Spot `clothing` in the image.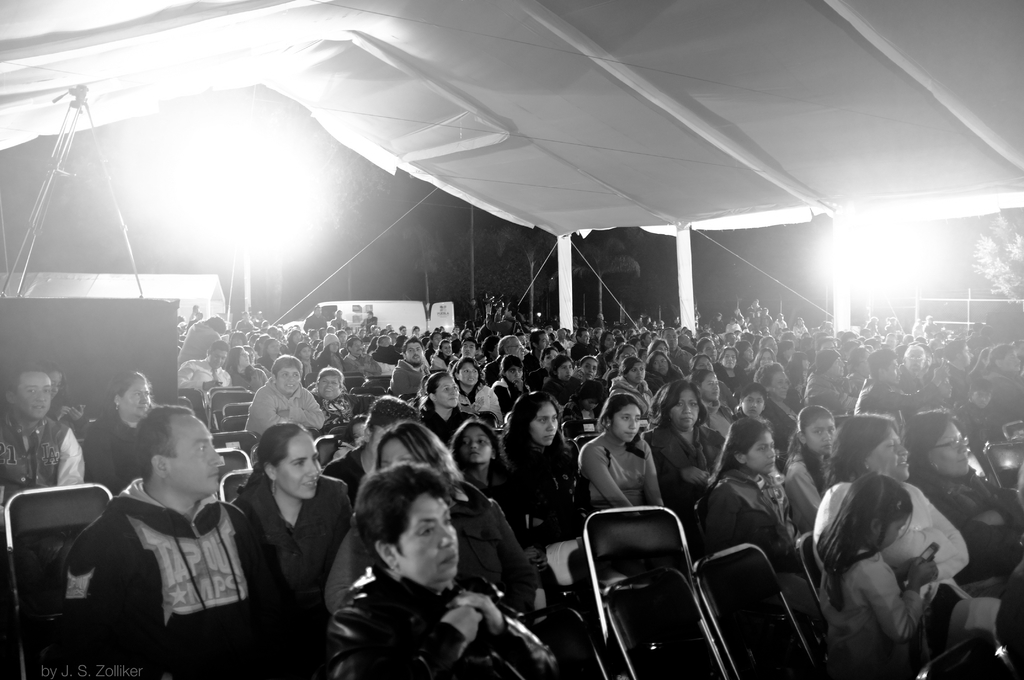
`clothing` found at (173,324,215,367).
